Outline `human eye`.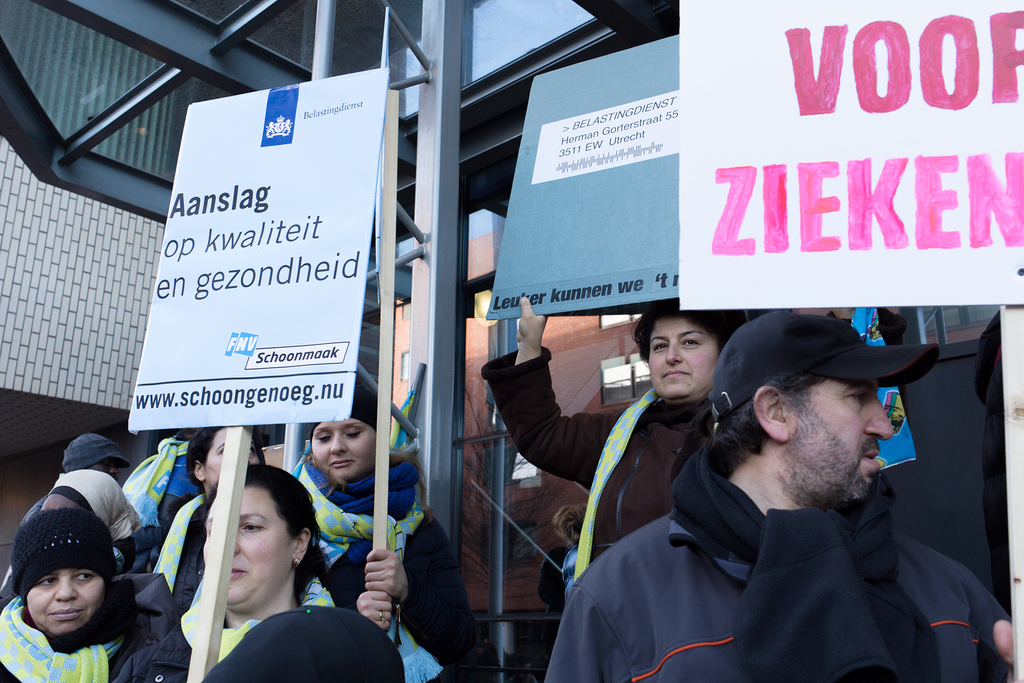
Outline: detection(72, 570, 97, 582).
